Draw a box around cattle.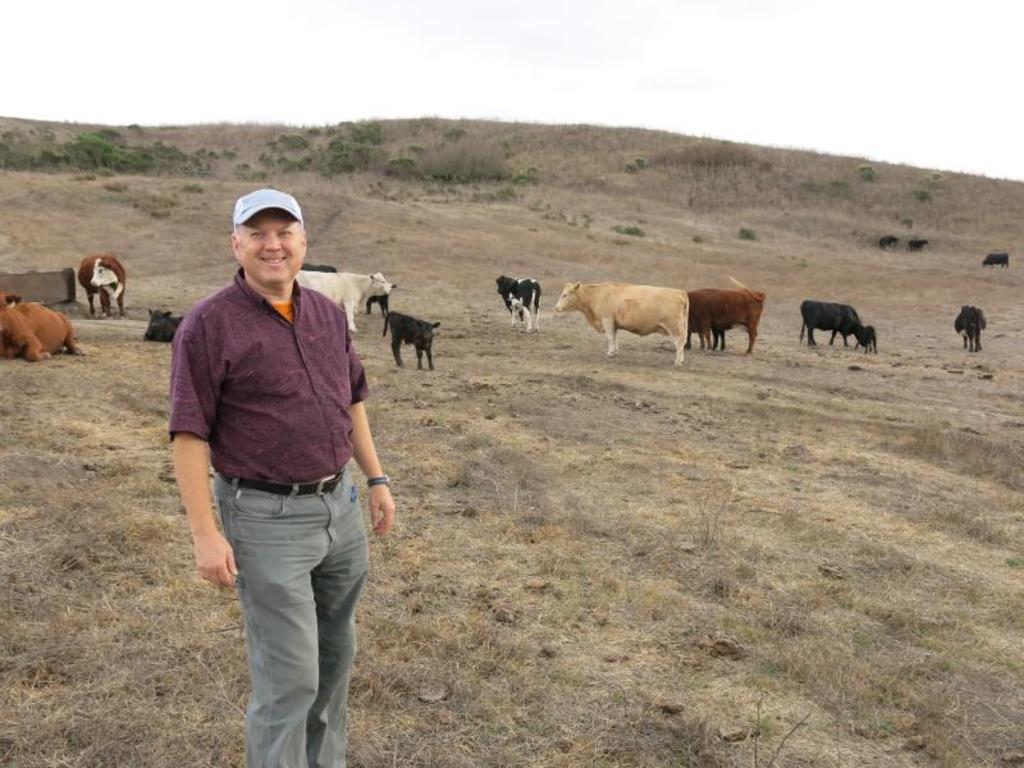
(x1=495, y1=273, x2=521, y2=325).
